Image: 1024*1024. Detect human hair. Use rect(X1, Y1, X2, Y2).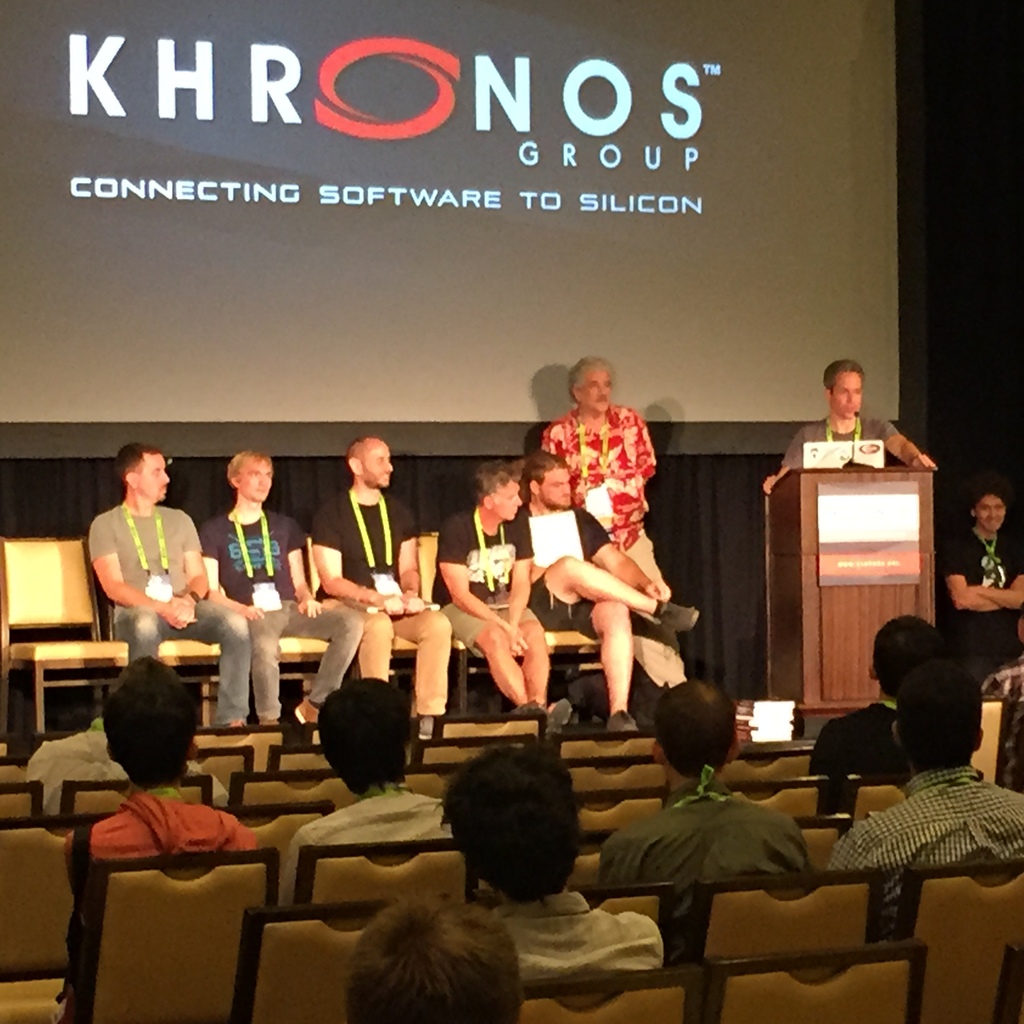
rect(561, 344, 615, 402).
